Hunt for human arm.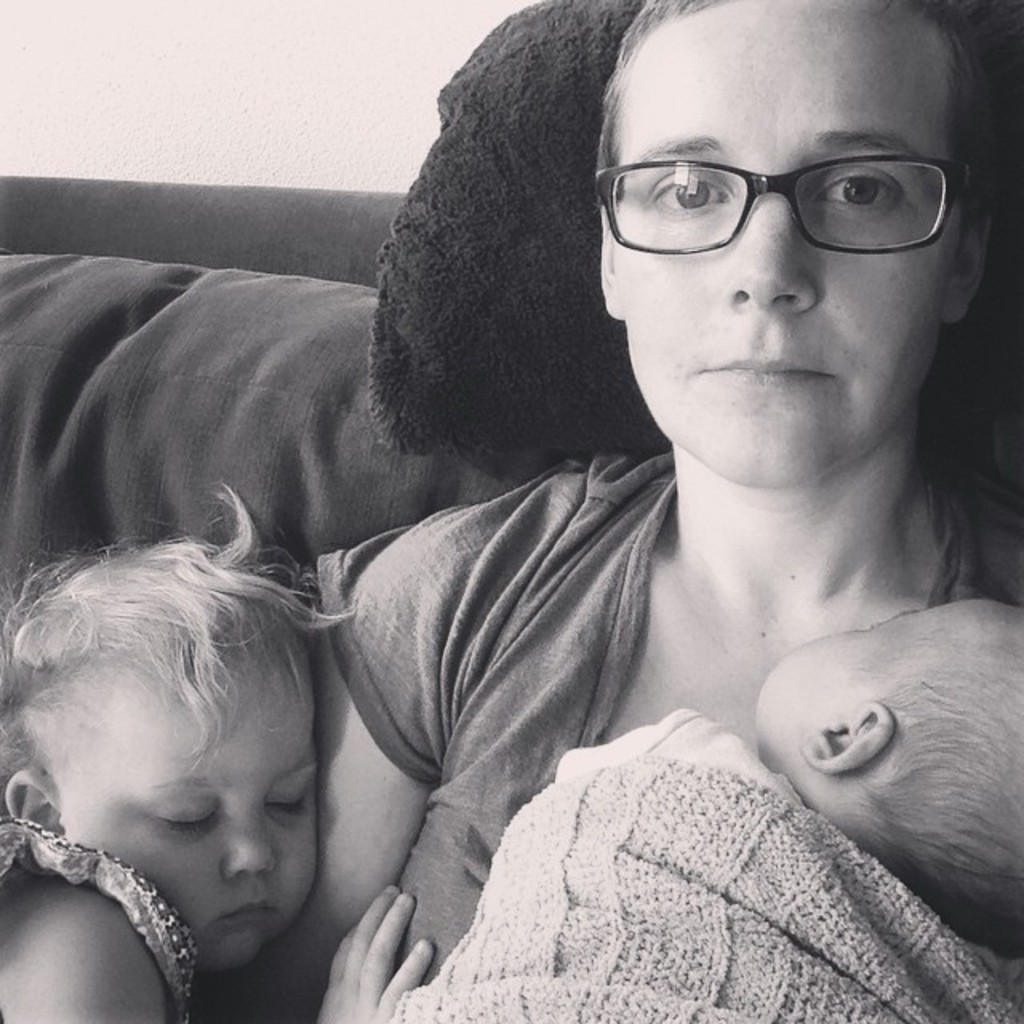
Hunted down at x1=302, y1=878, x2=448, y2=1022.
